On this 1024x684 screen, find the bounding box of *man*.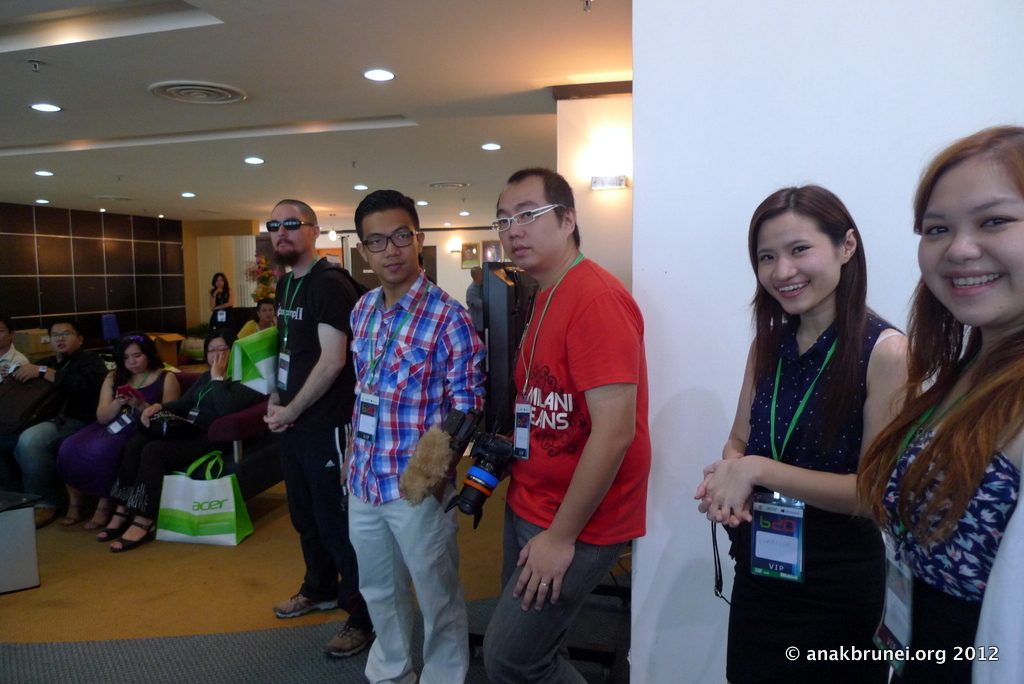
Bounding box: x1=337 y1=195 x2=485 y2=683.
